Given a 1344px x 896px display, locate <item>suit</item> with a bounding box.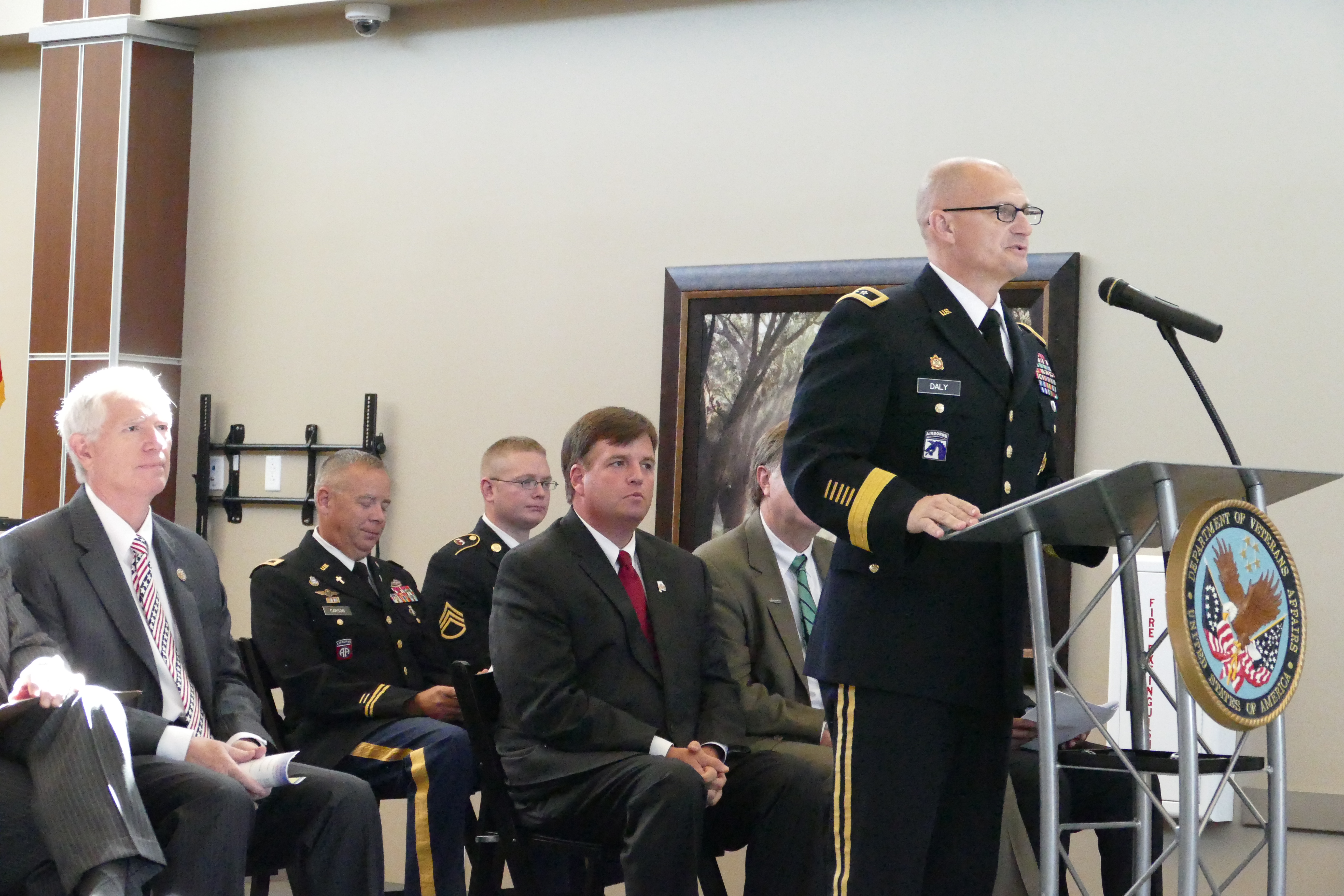
Located: (left=118, top=123, right=203, bottom=220).
